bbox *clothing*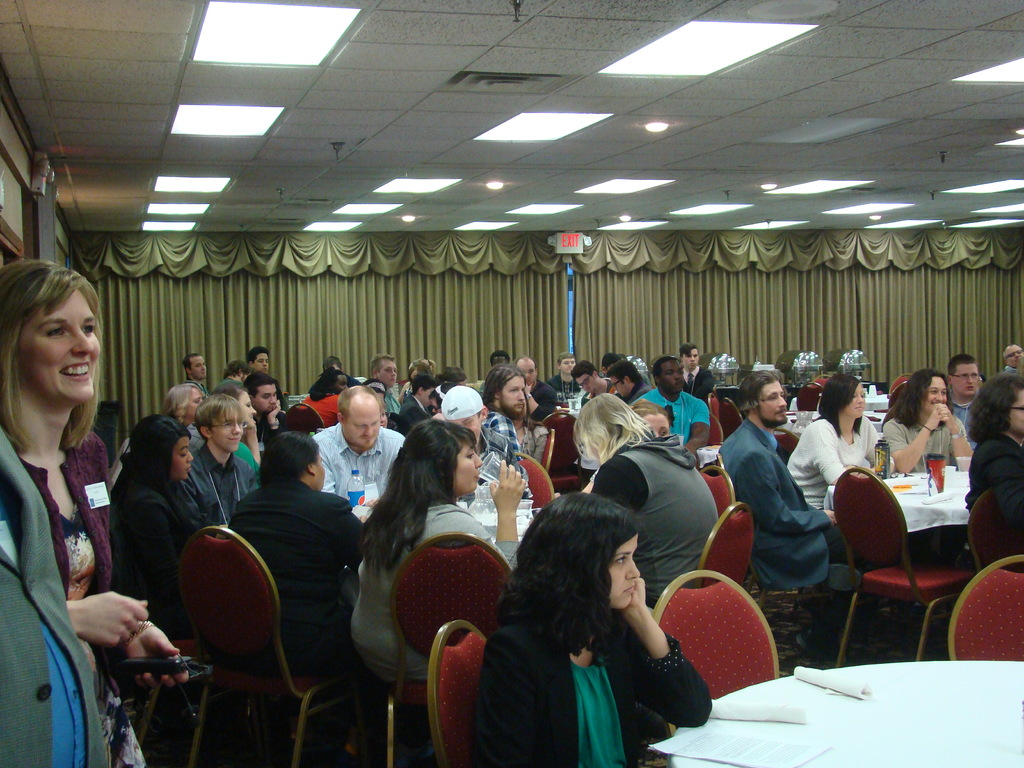
{"left": 716, "top": 406, "right": 856, "bottom": 661}
